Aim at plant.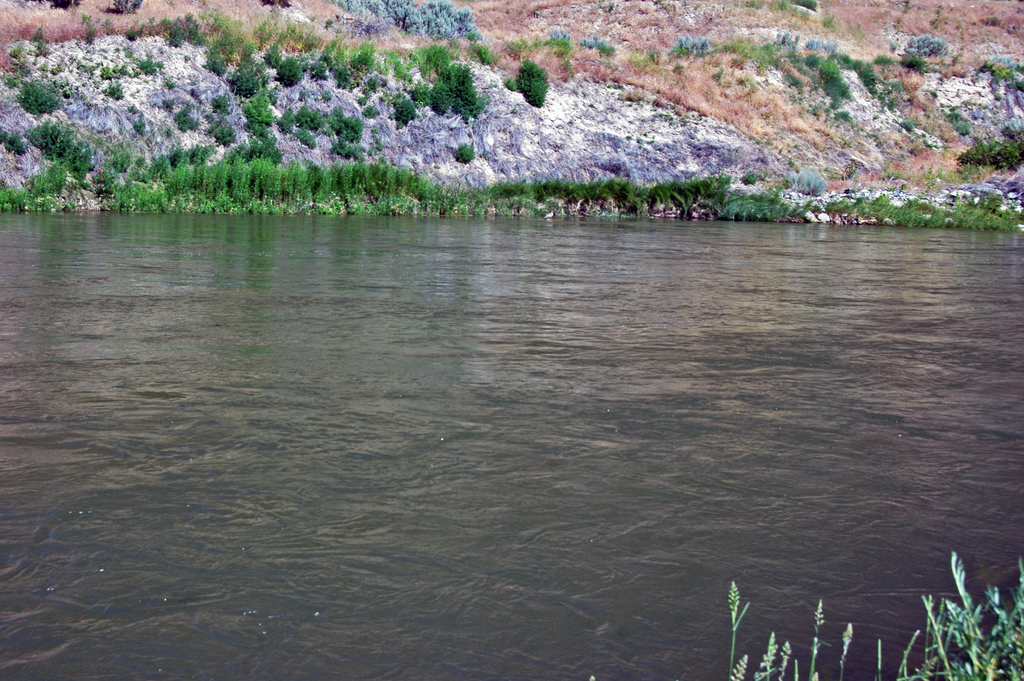
Aimed at [x1=878, y1=165, x2=907, y2=183].
